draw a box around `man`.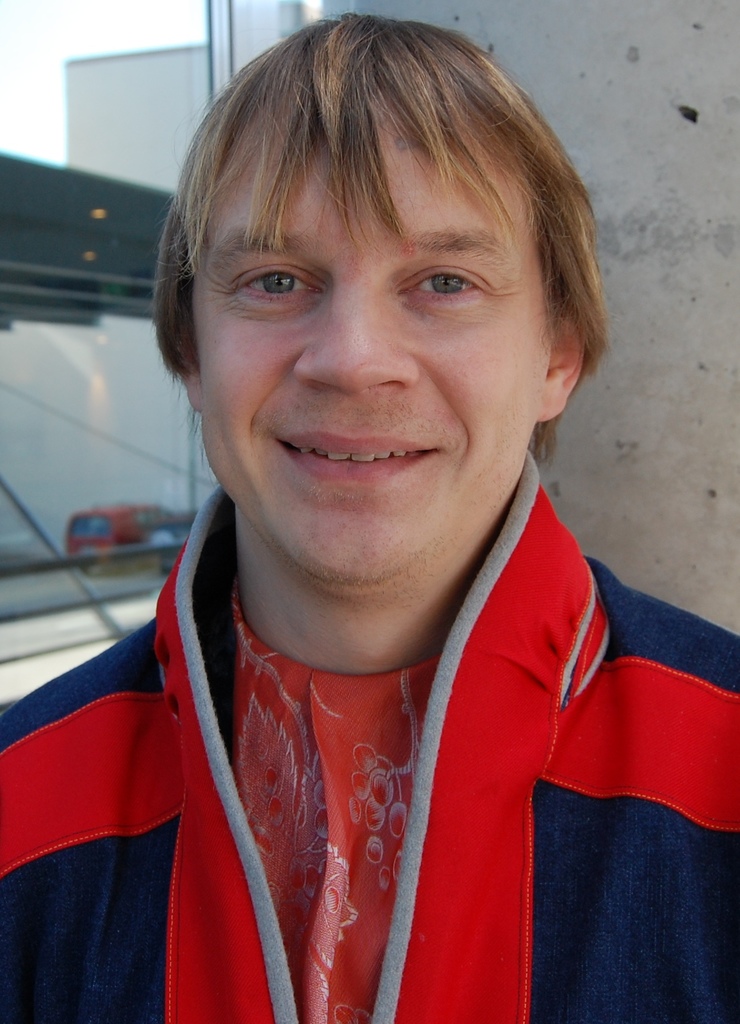
8, 28, 739, 993.
